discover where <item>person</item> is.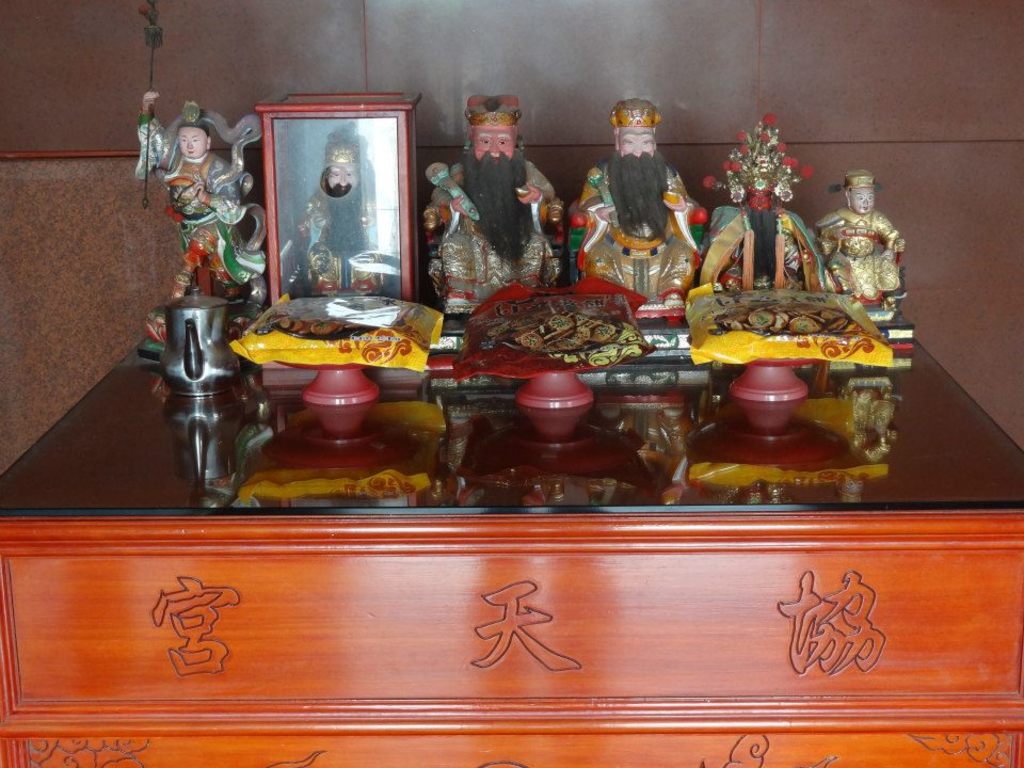
Discovered at 425, 101, 566, 304.
